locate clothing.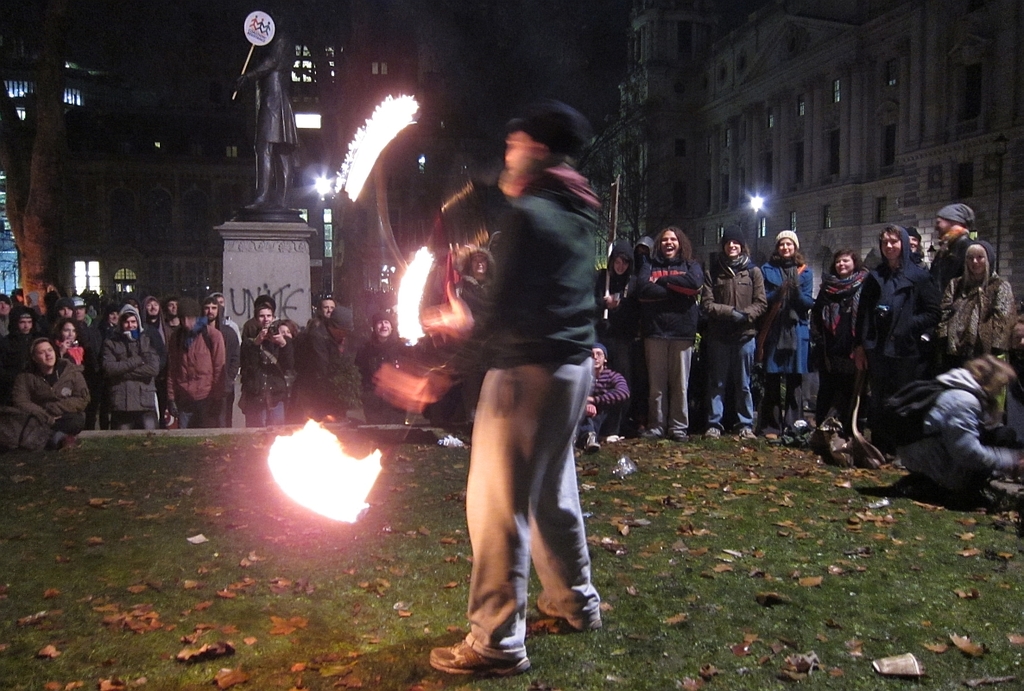
Bounding box: bbox(944, 282, 1023, 370).
